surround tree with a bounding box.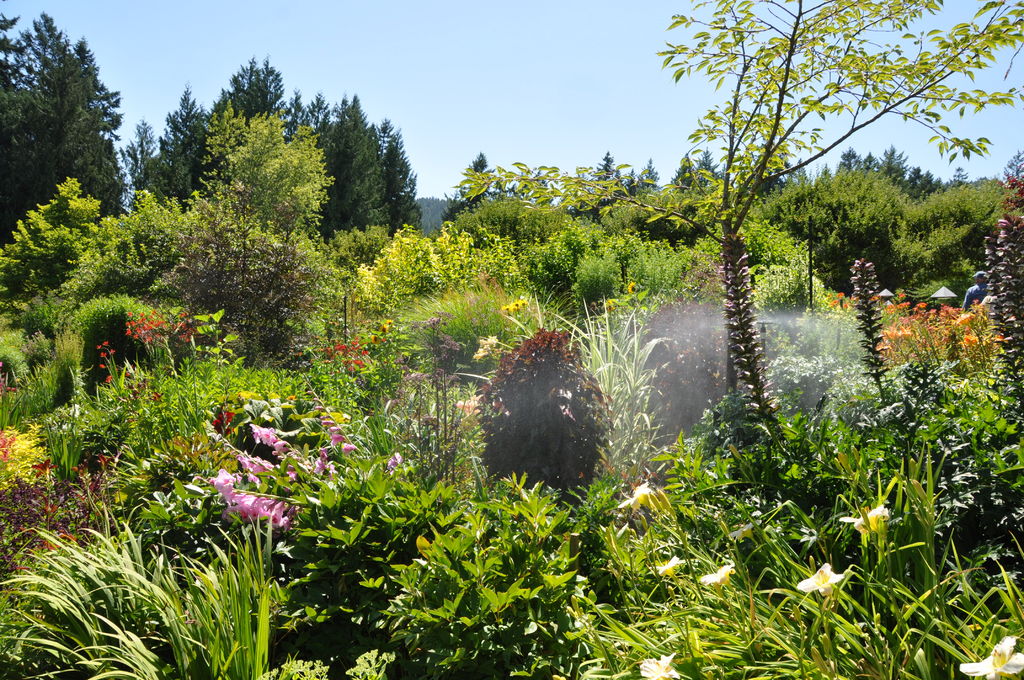
{"left": 435, "top": 152, "right": 490, "bottom": 225}.
